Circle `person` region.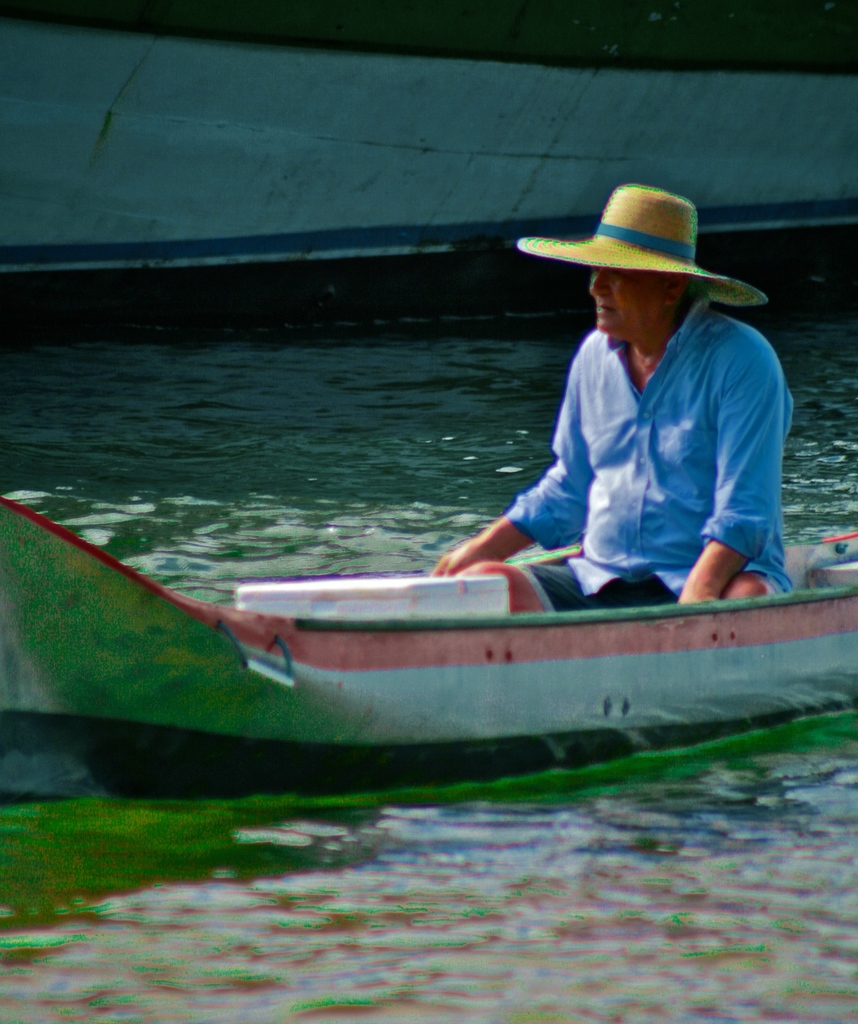
Region: BBox(465, 180, 794, 613).
